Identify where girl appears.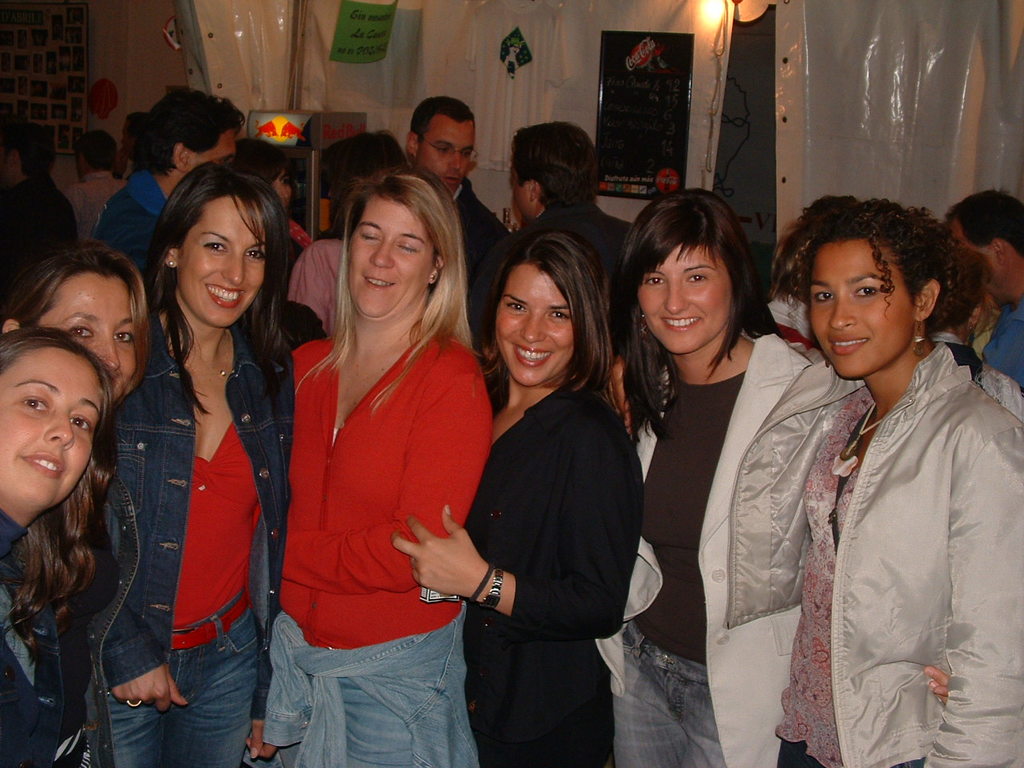
Appears at <bbox>291, 179, 487, 761</bbox>.
